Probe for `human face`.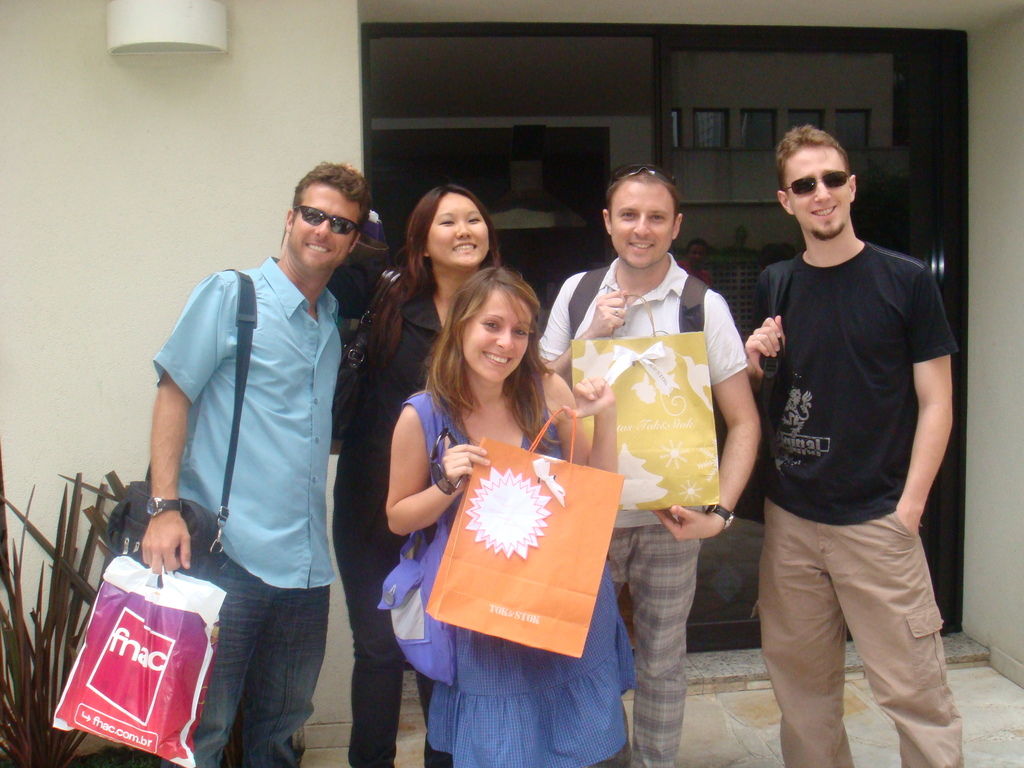
Probe result: (x1=784, y1=145, x2=850, y2=234).
